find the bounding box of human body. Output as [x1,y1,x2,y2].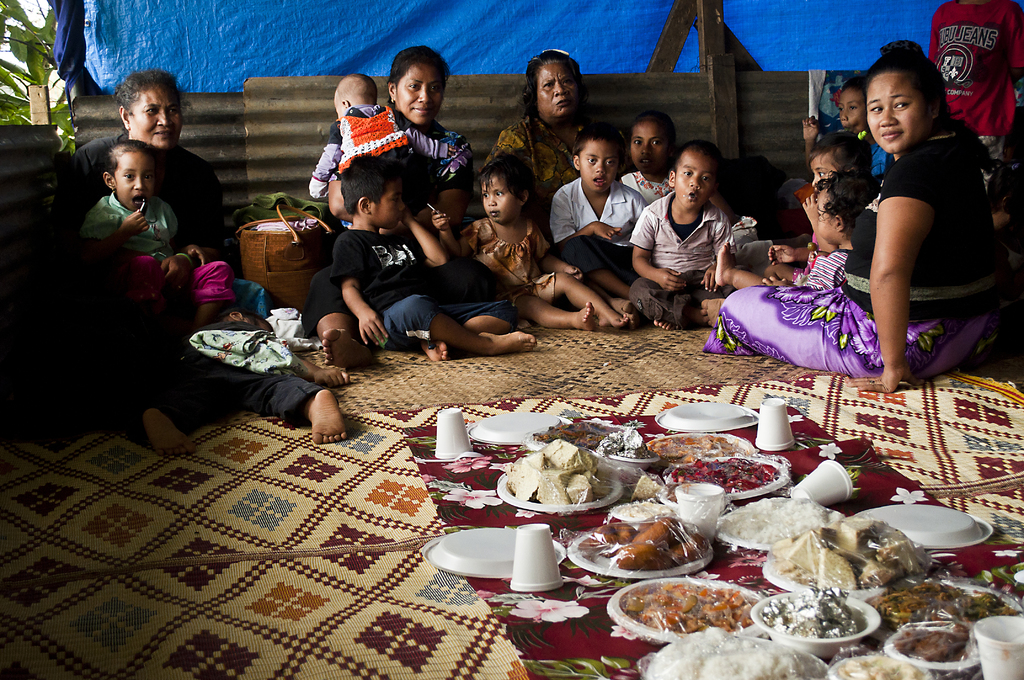
[50,128,228,293].
